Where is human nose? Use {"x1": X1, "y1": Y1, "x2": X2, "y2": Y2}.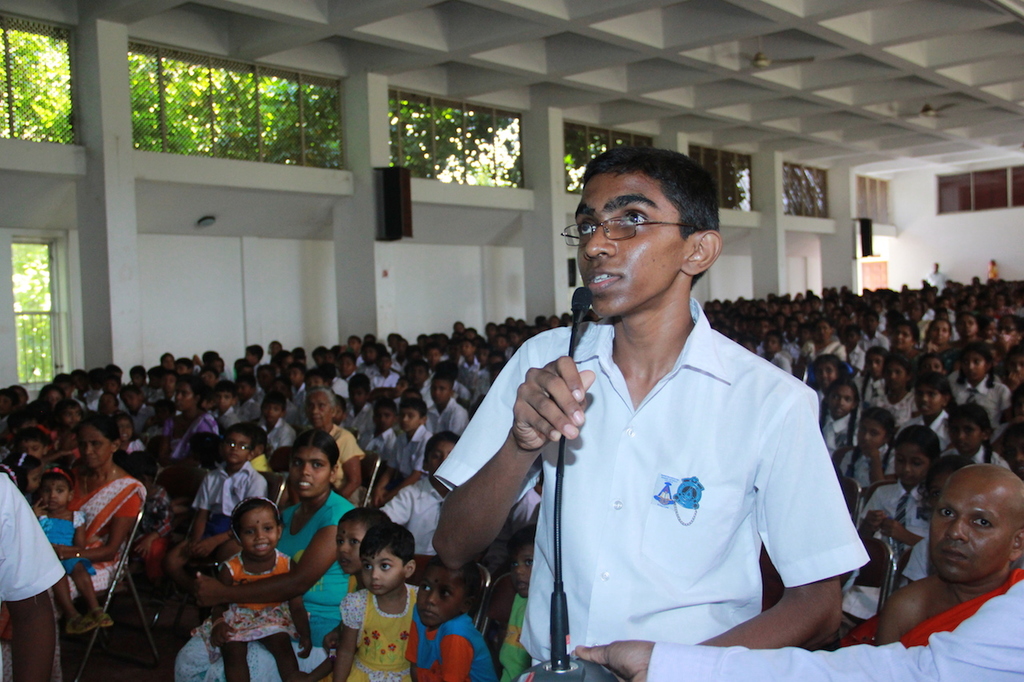
{"x1": 51, "y1": 488, "x2": 55, "y2": 497}.
